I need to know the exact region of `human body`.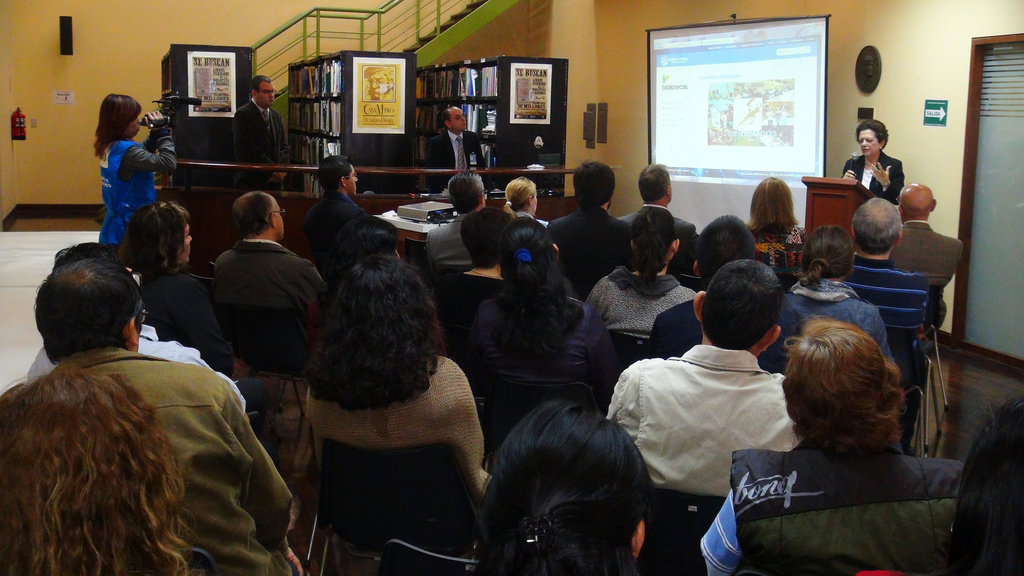
Region: rect(292, 344, 490, 522).
